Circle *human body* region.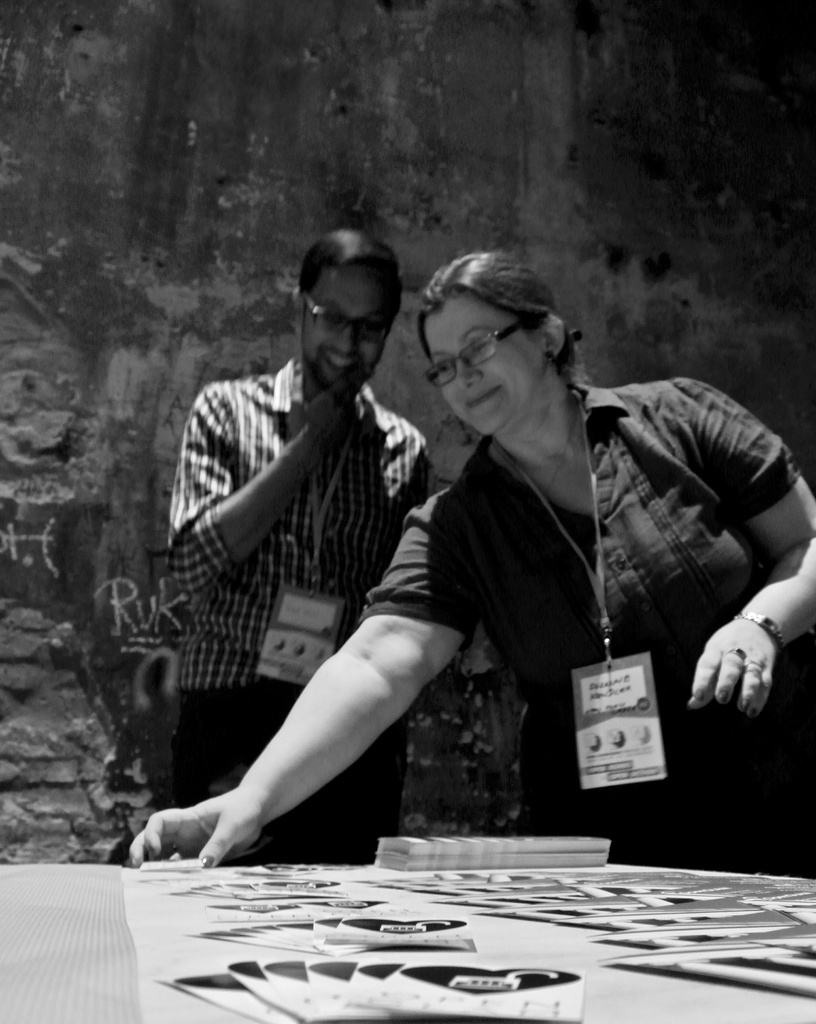
Region: pyautogui.locateOnScreen(169, 230, 434, 869).
